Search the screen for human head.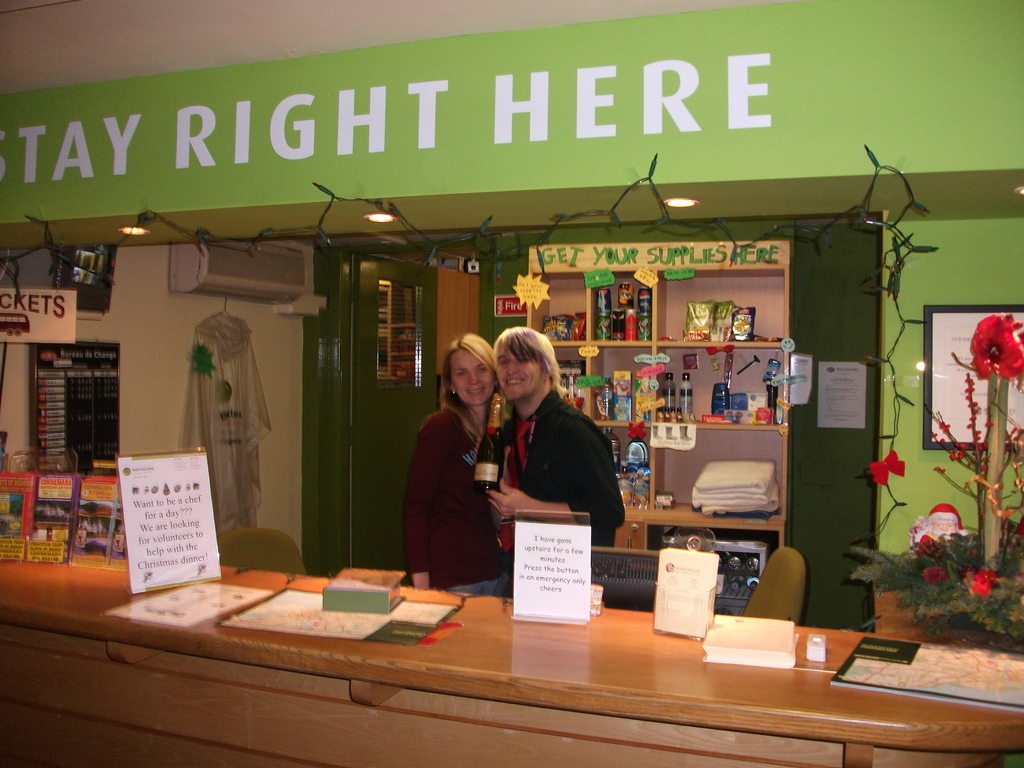
Found at (444, 333, 493, 406).
